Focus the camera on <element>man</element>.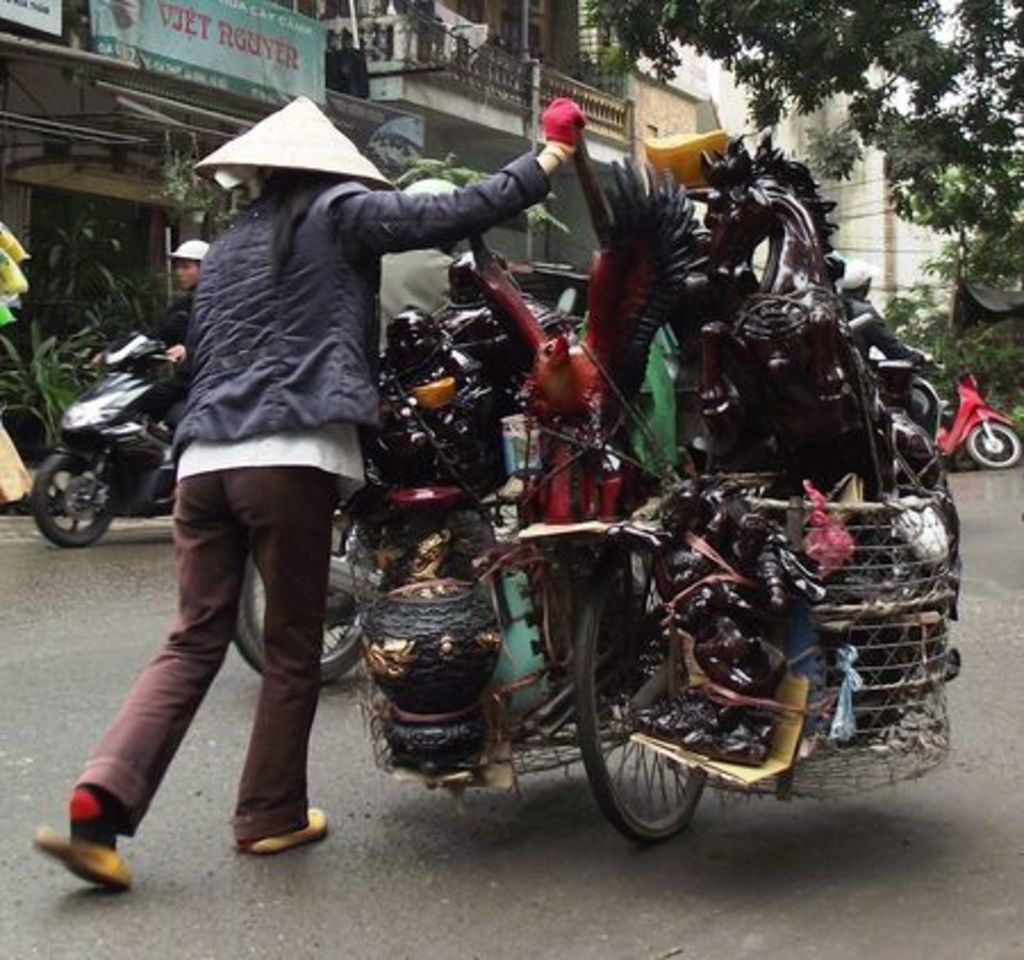
Focus region: select_region(86, 241, 212, 496).
